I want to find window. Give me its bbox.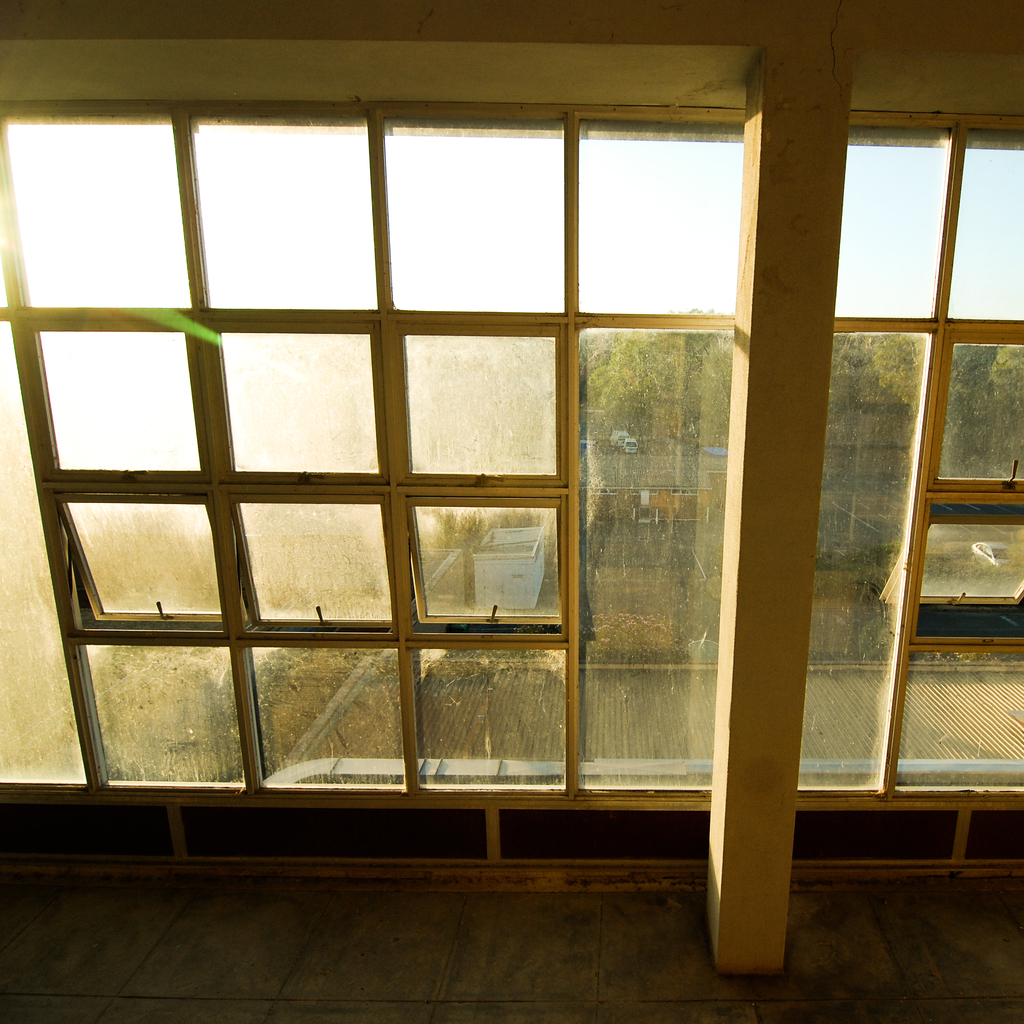
BBox(915, 501, 1023, 639).
